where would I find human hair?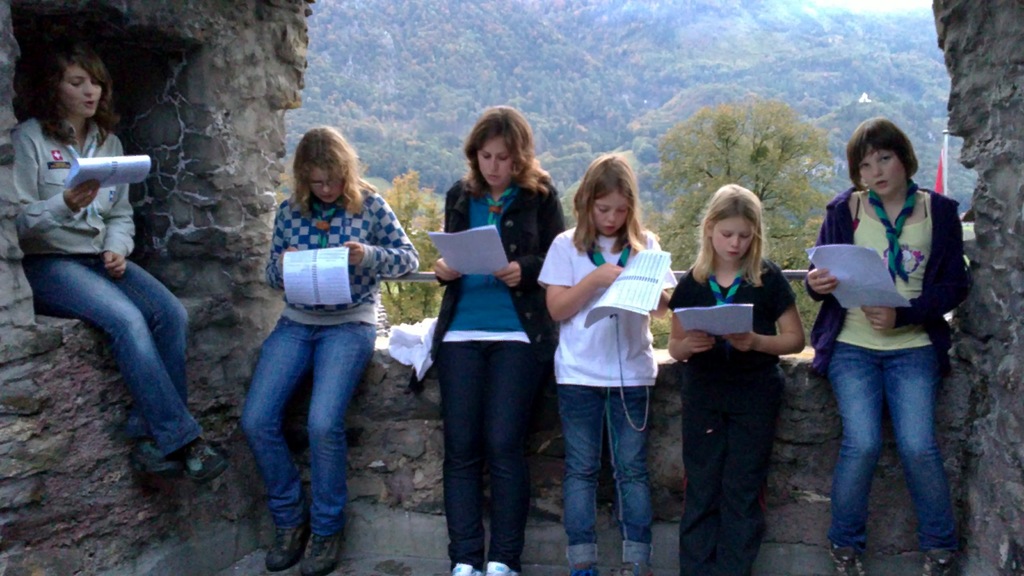
At 847, 118, 922, 184.
